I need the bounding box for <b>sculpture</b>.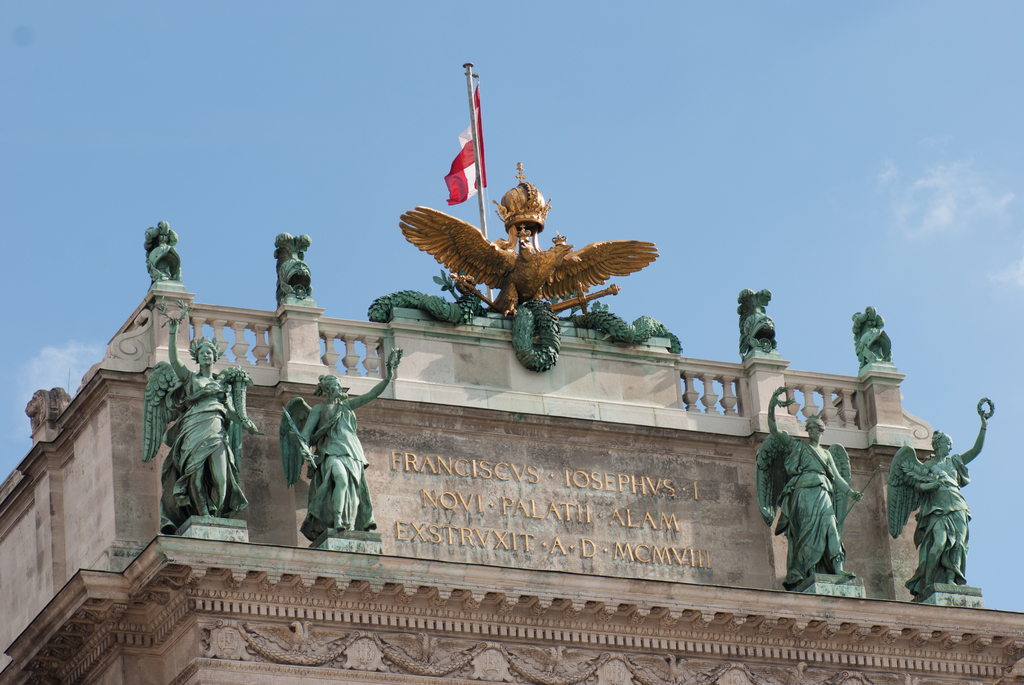
Here it is: box=[753, 382, 865, 590].
